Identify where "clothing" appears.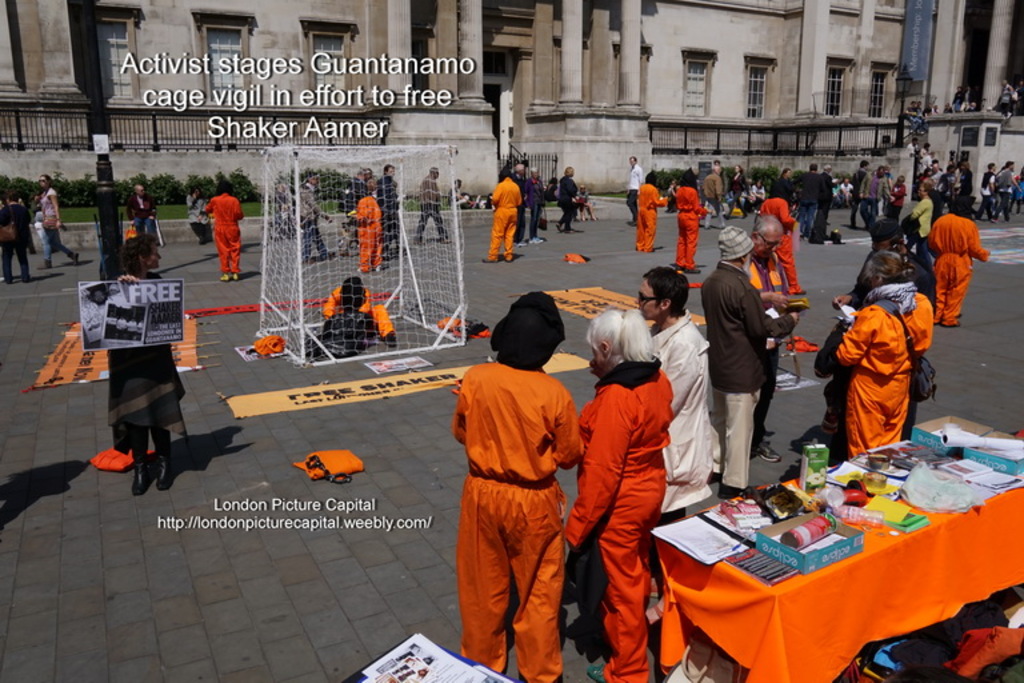
Appears at region(749, 253, 789, 422).
